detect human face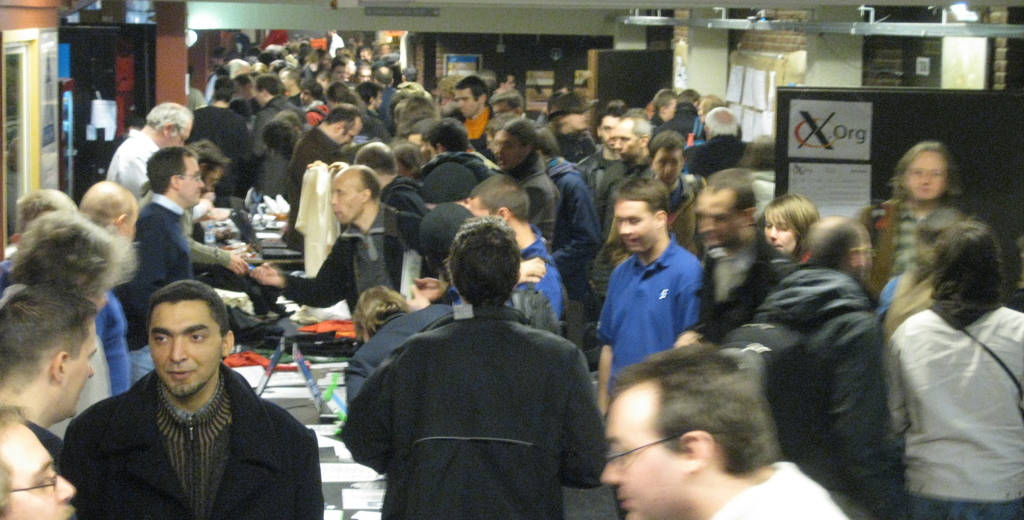
locate(171, 121, 197, 146)
